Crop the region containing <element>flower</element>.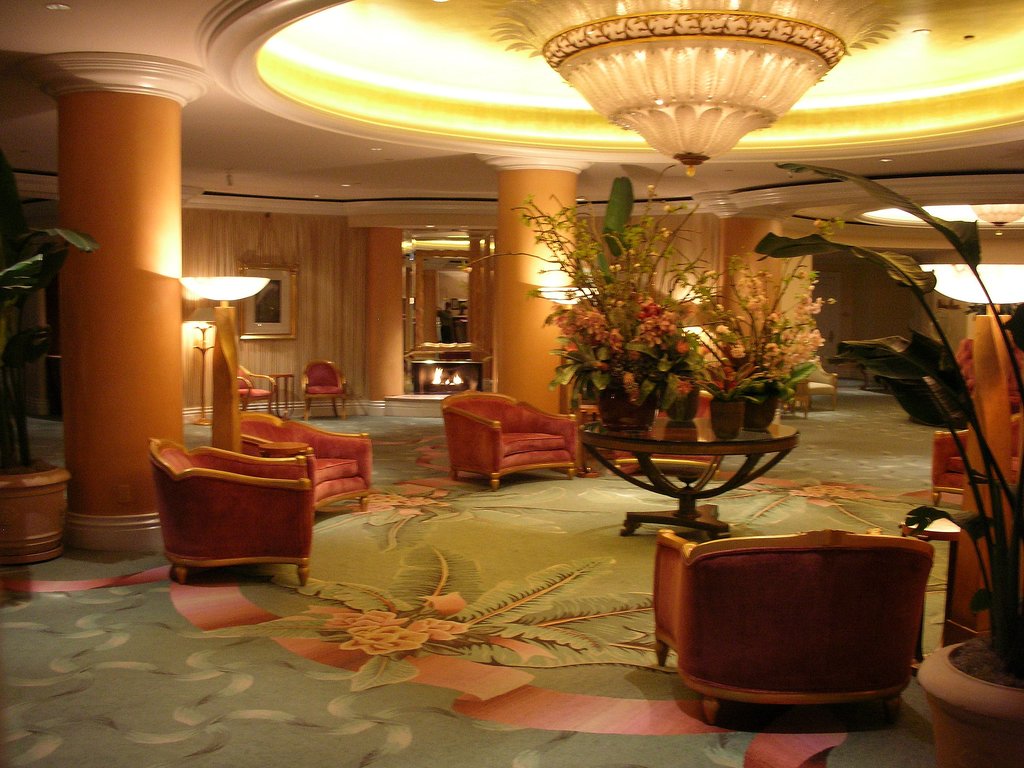
Crop region: 409/616/468/643.
